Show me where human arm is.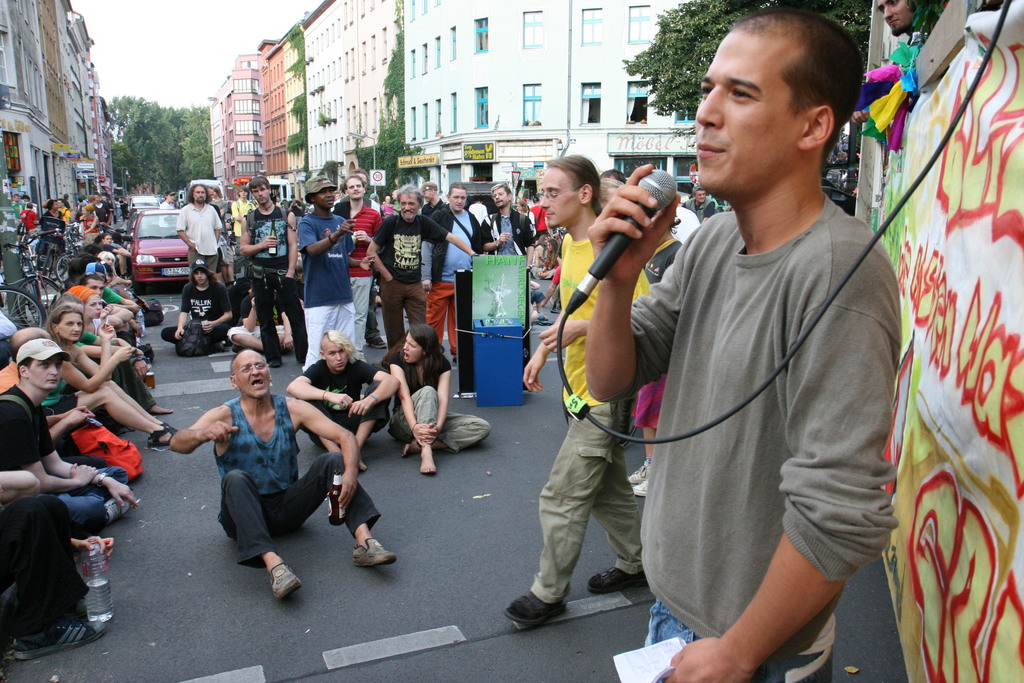
human arm is at <bbox>429, 357, 453, 436</bbox>.
